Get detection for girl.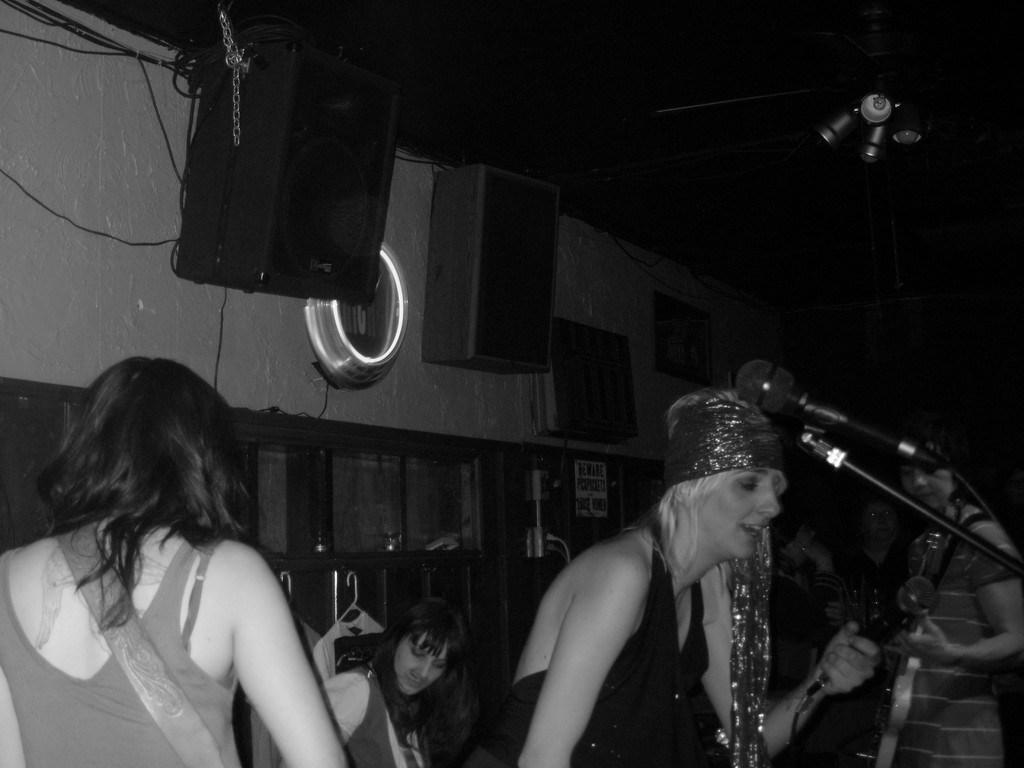
Detection: 484:380:877:767.
